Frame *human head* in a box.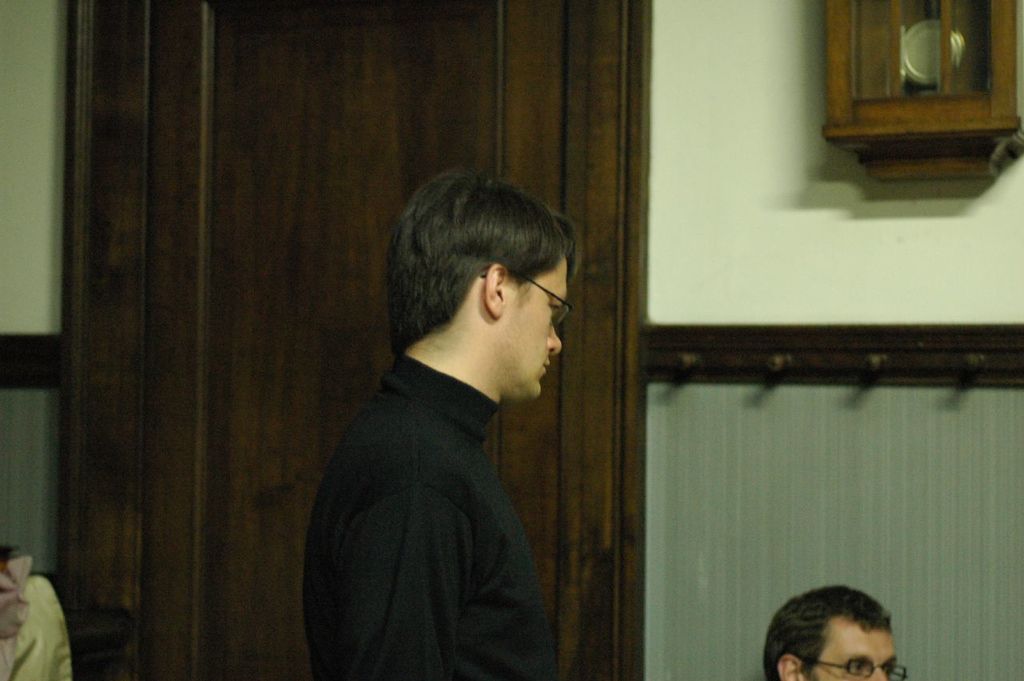
crop(389, 167, 562, 403).
